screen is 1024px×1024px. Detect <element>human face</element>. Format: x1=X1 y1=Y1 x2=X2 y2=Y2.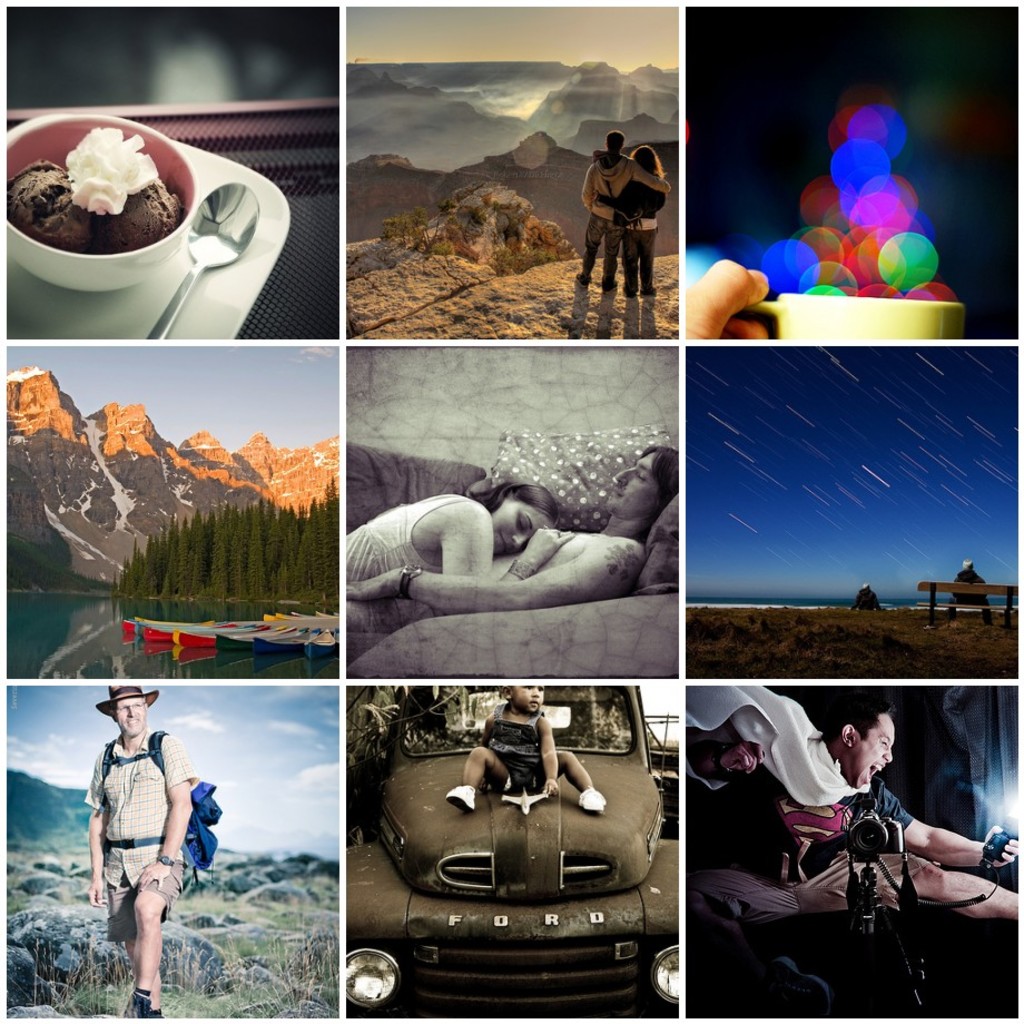
x1=493 y1=498 x2=550 y2=551.
